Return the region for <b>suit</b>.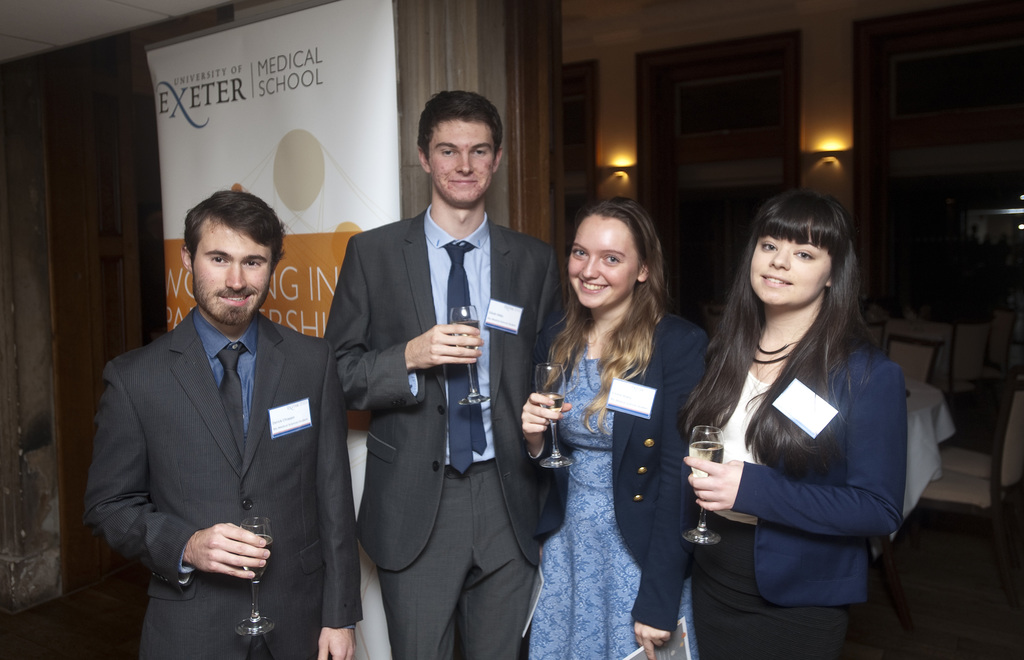
319:204:570:659.
